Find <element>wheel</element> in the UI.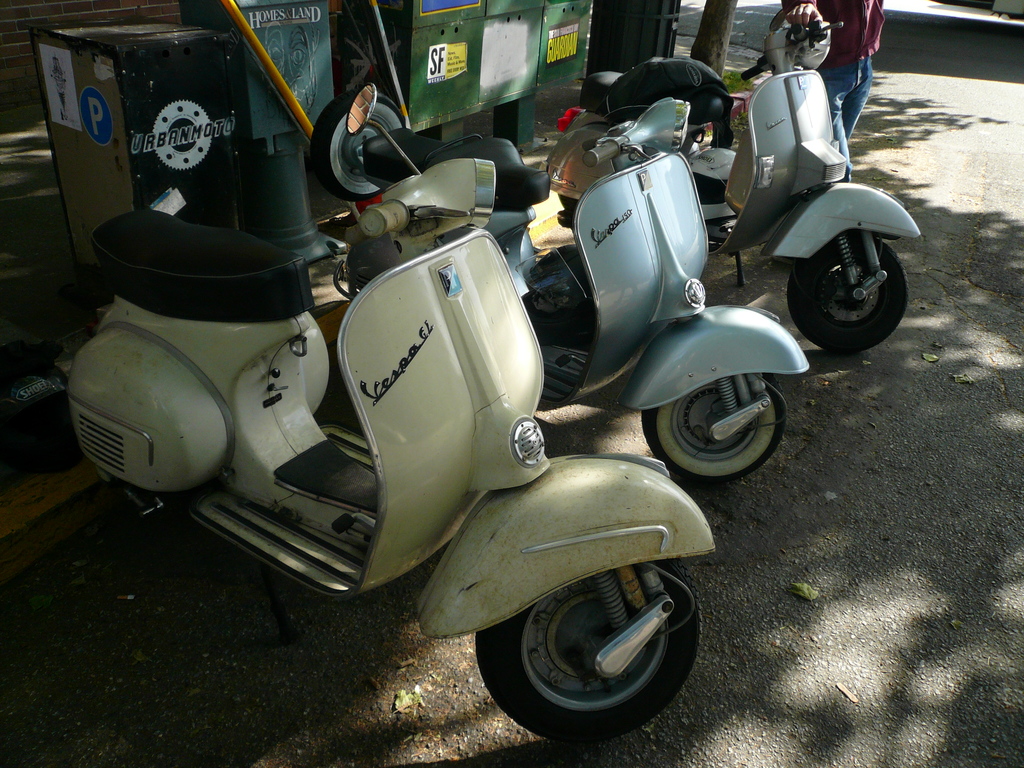
UI element at l=641, t=372, r=788, b=483.
